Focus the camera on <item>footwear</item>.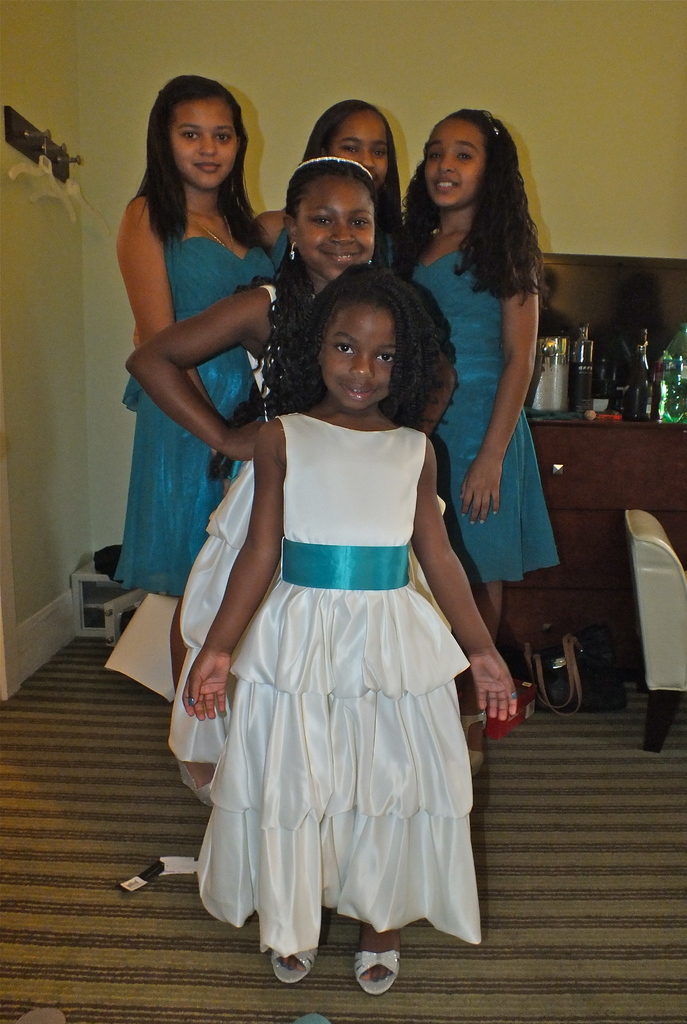
Focus region: 345:929:407:1008.
